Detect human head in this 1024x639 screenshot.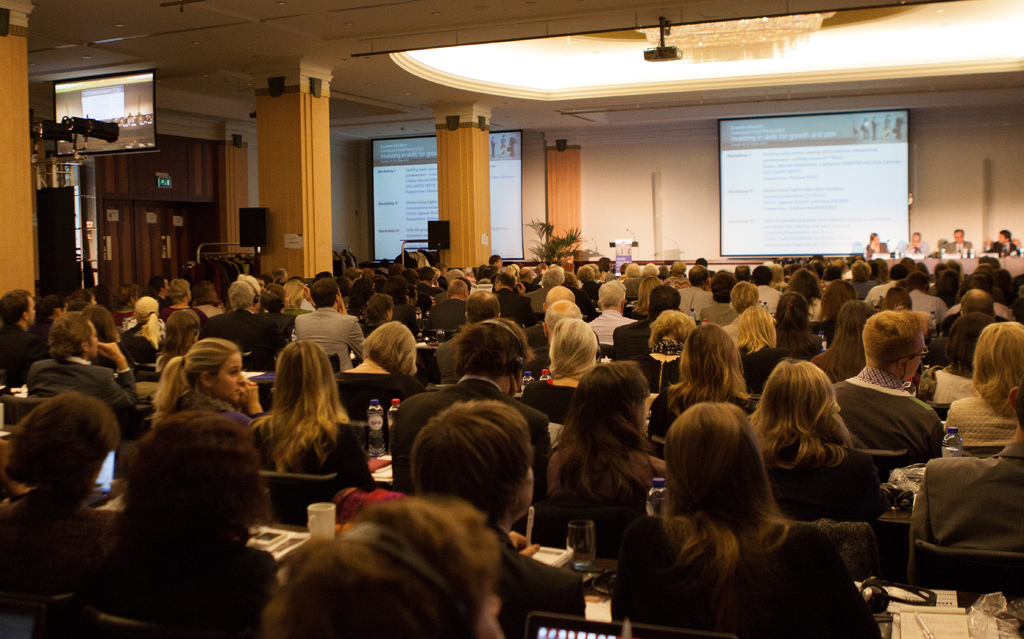
Detection: pyautogui.locateOnScreen(785, 270, 820, 298).
